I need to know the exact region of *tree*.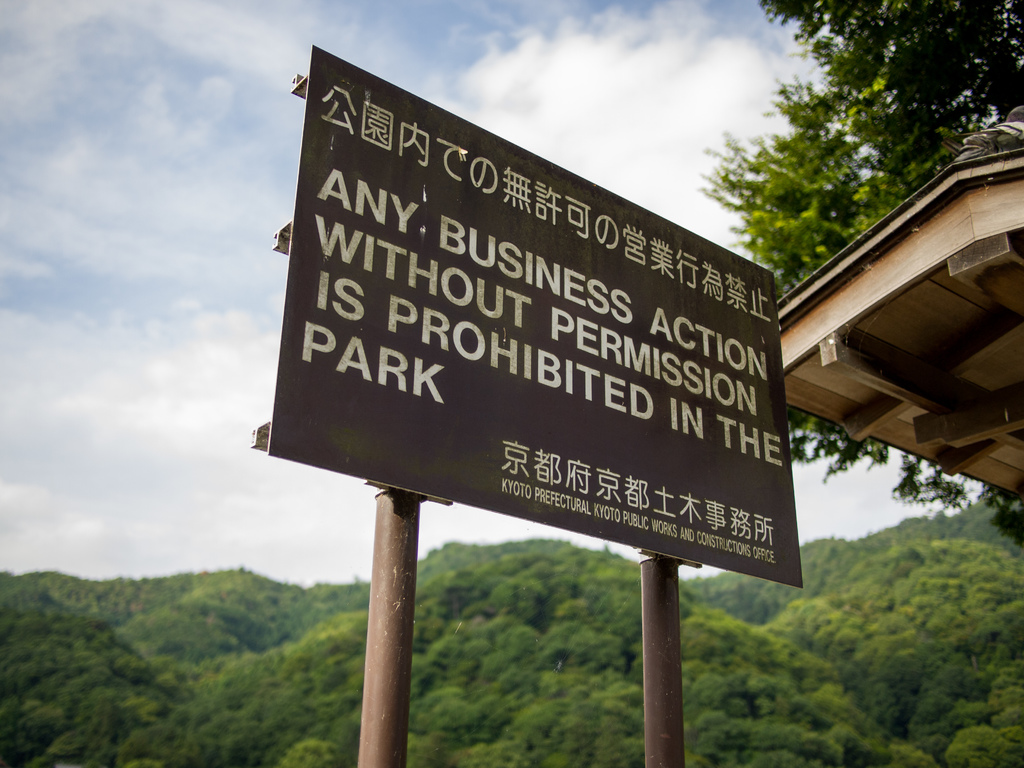
Region: box(700, 0, 1023, 532).
